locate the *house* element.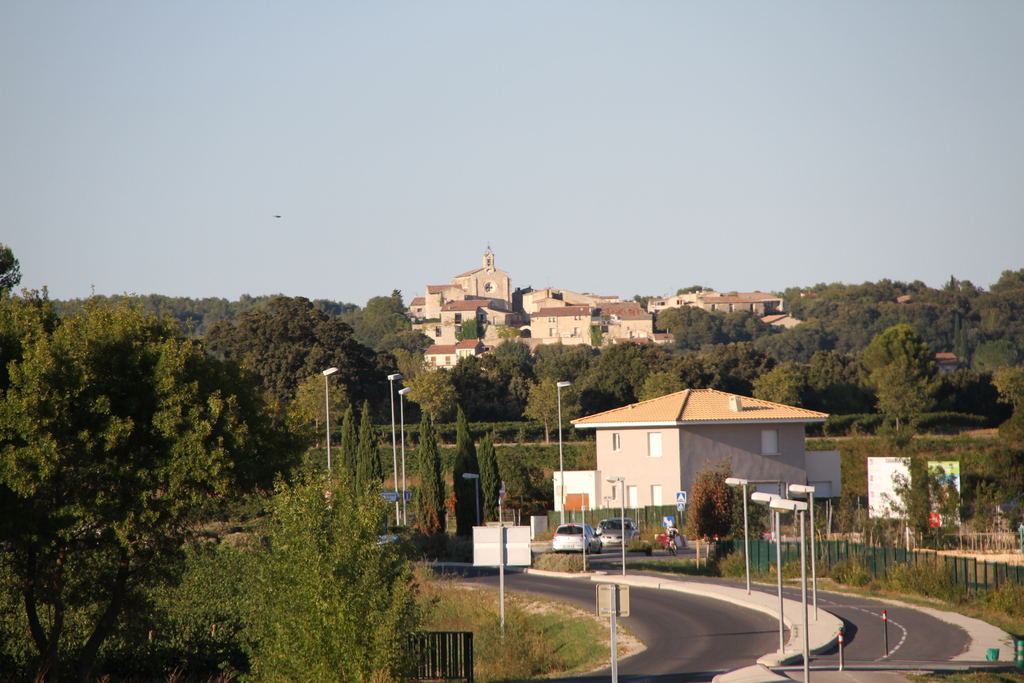
Element bbox: detection(385, 258, 796, 368).
